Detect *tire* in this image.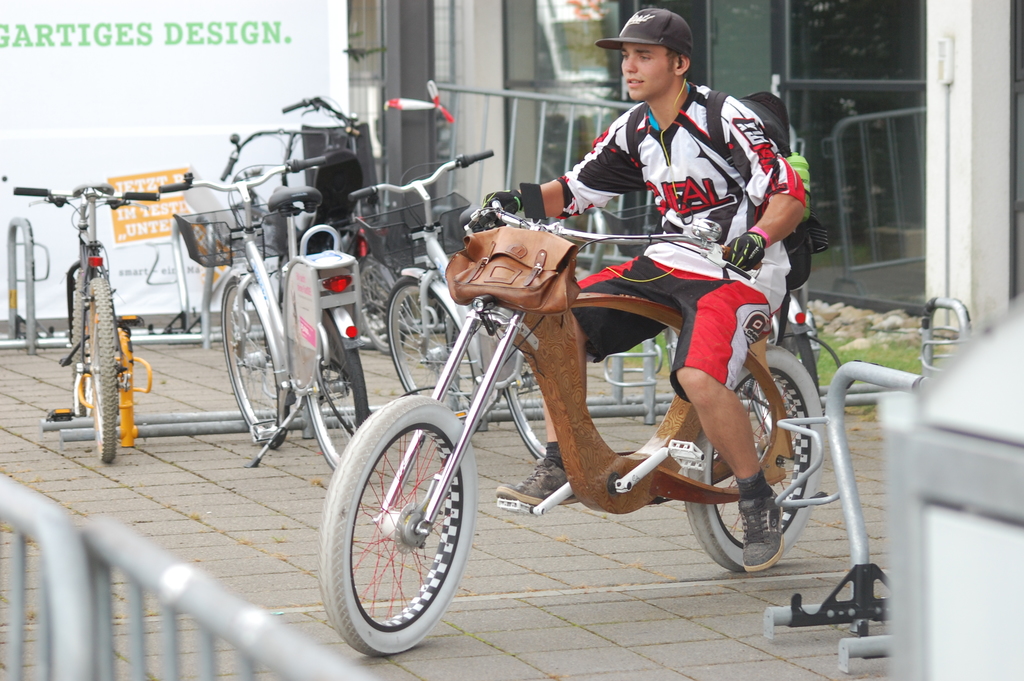
Detection: (left=331, top=395, right=473, bottom=650).
